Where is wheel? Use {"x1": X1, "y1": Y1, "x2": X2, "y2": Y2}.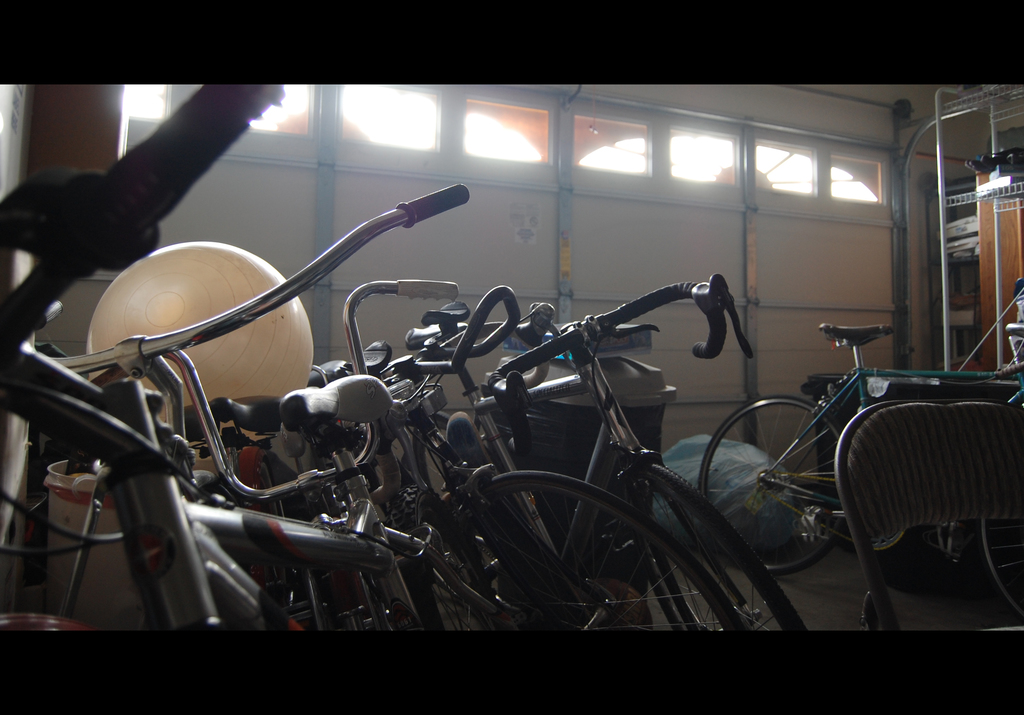
{"x1": 417, "y1": 474, "x2": 739, "y2": 629}.
